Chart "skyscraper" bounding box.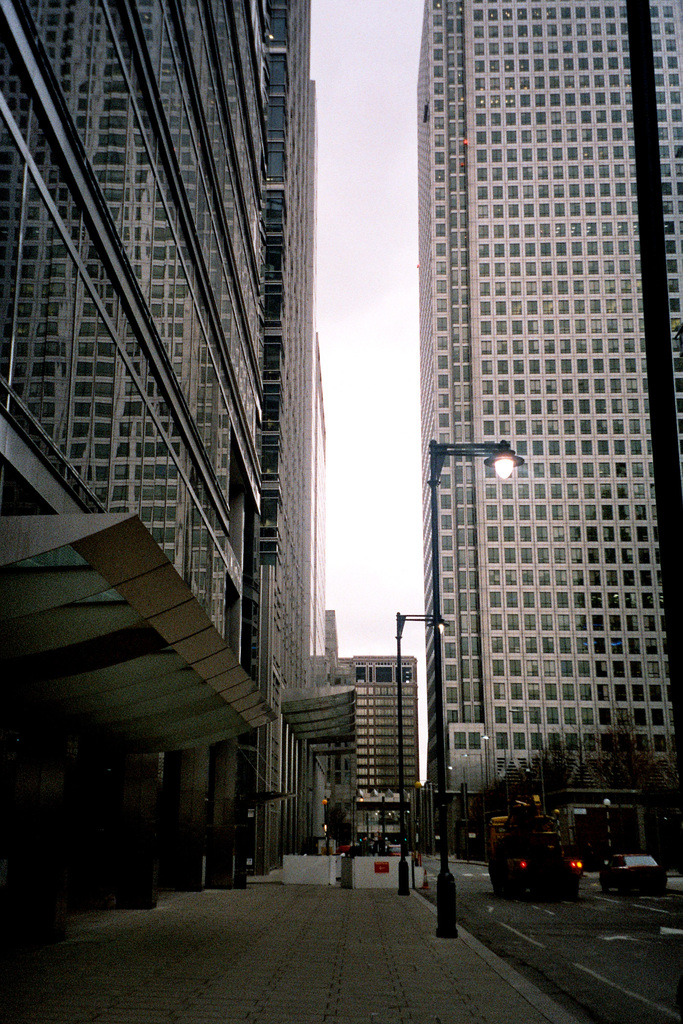
Charted: (0, 0, 293, 934).
